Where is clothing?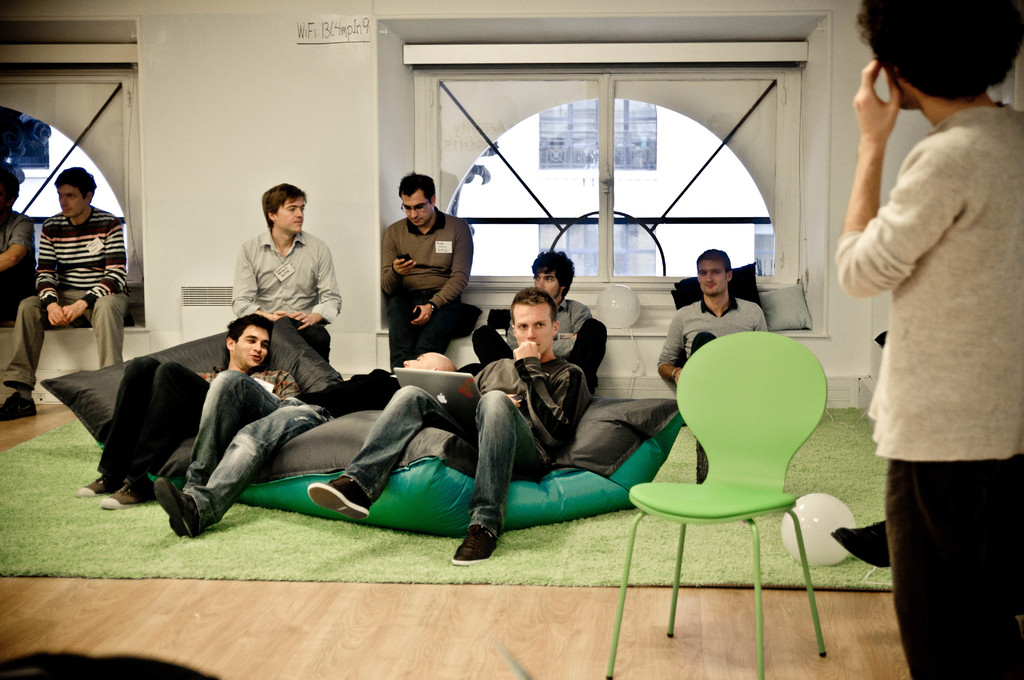
crop(834, 108, 1023, 679).
